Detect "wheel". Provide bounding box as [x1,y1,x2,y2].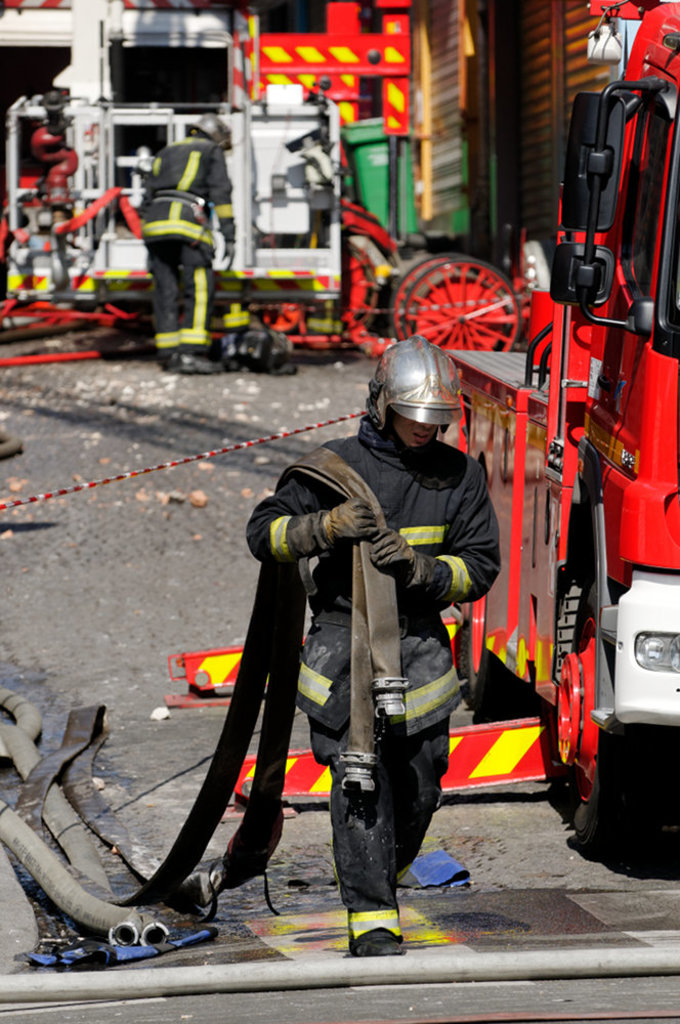
[568,561,679,859].
